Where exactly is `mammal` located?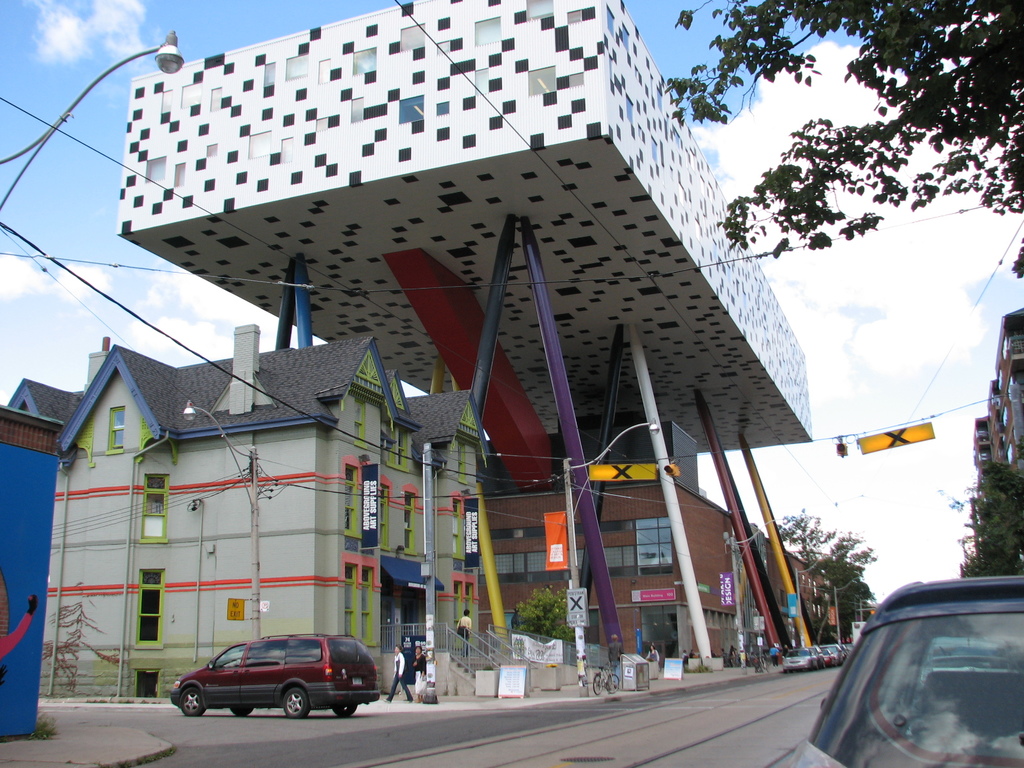
Its bounding box is box(456, 610, 472, 662).
